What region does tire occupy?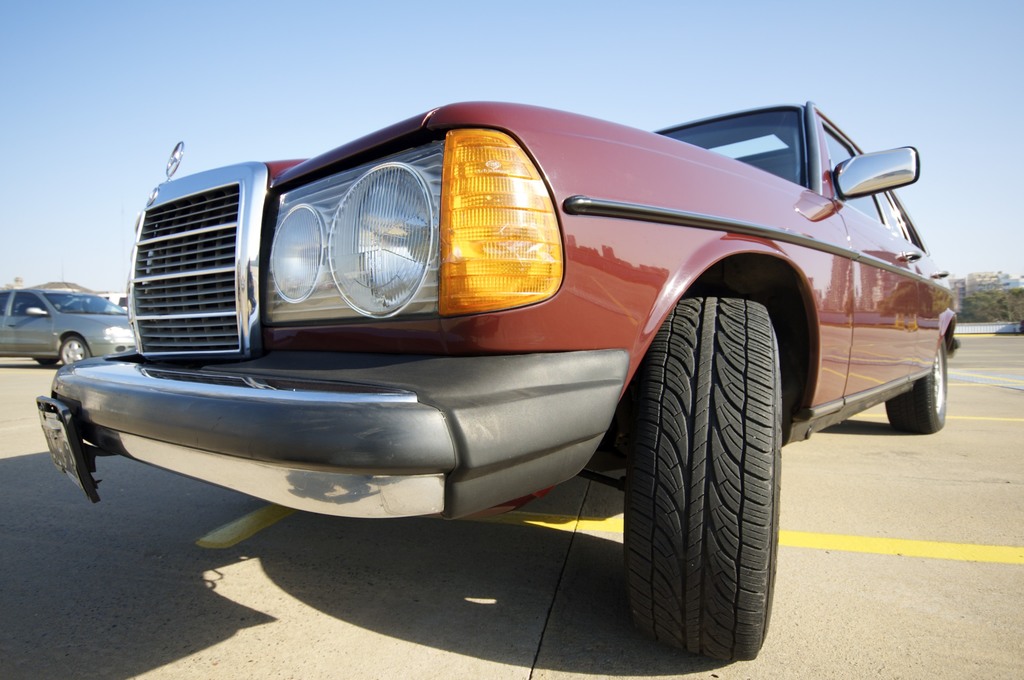
x1=36, y1=355, x2=58, y2=370.
